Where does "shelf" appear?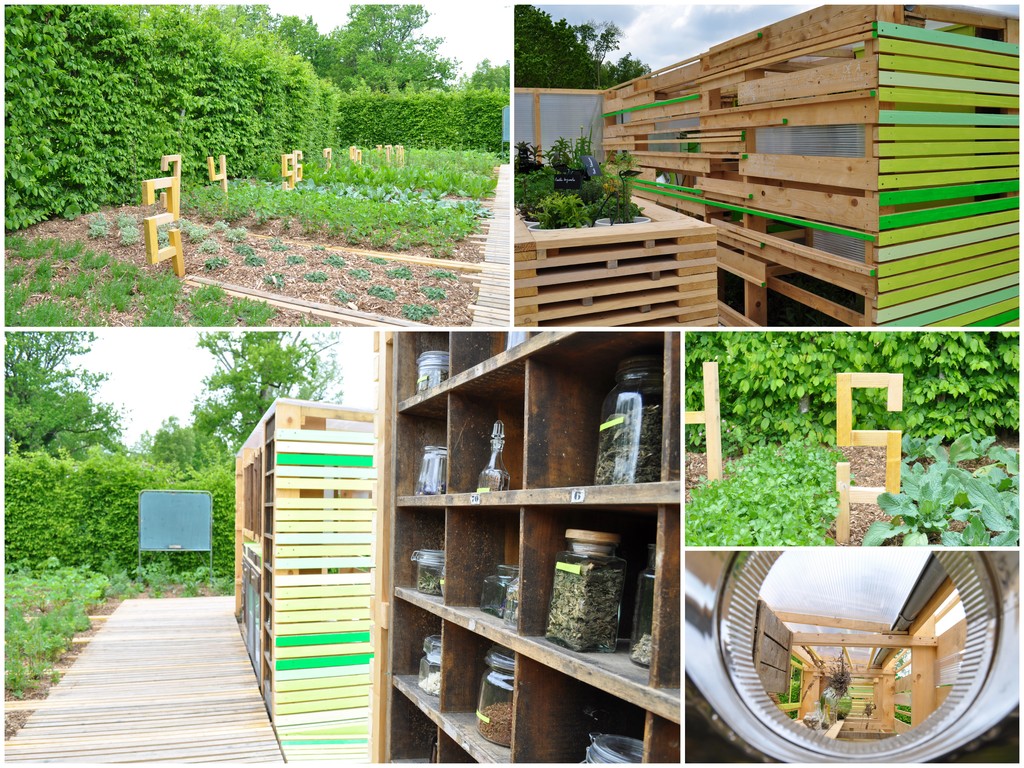
Appears at x1=363 y1=297 x2=746 y2=753.
